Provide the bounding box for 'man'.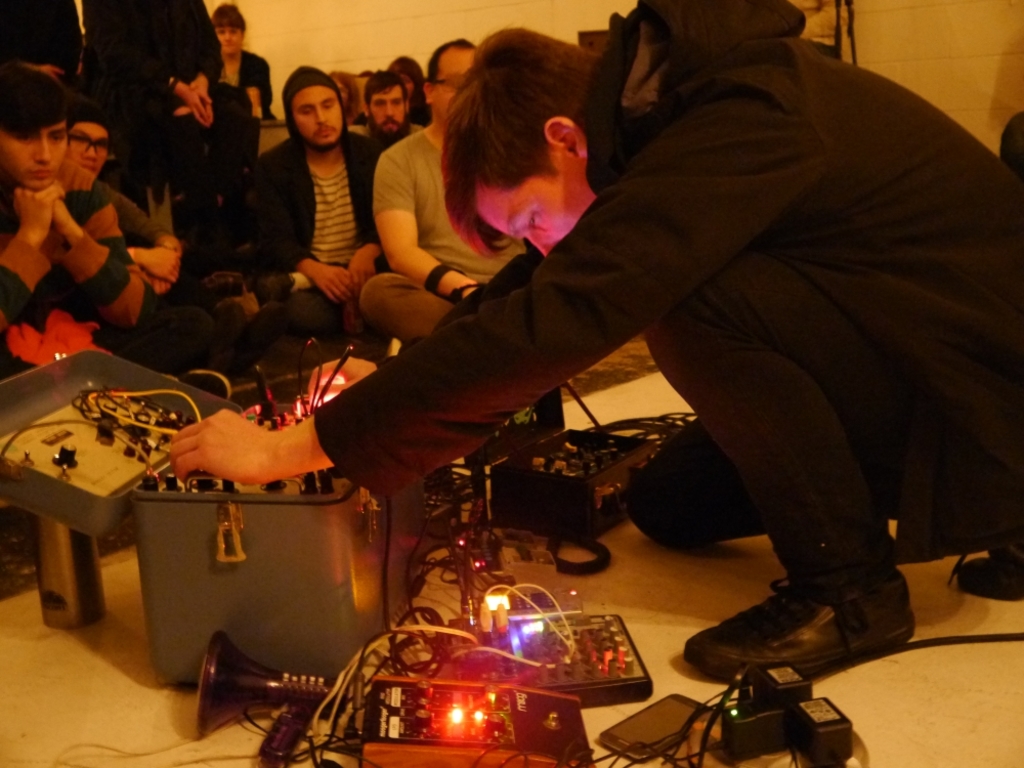
left=175, top=0, right=1023, bottom=685.
